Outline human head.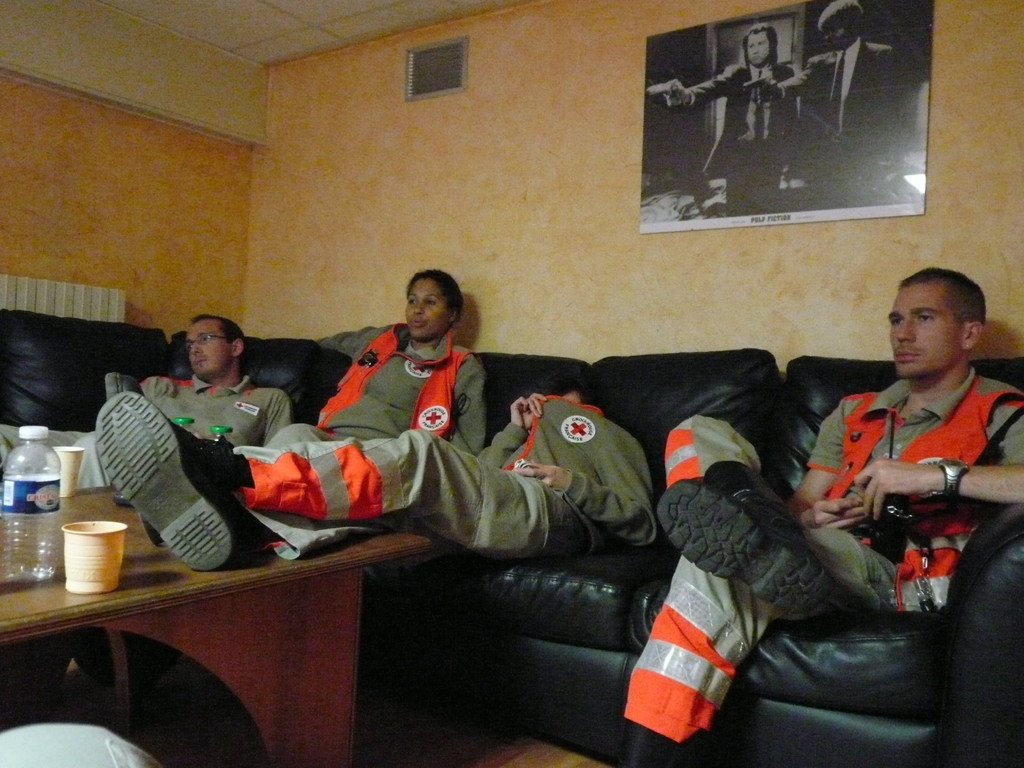
Outline: 536 372 600 406.
